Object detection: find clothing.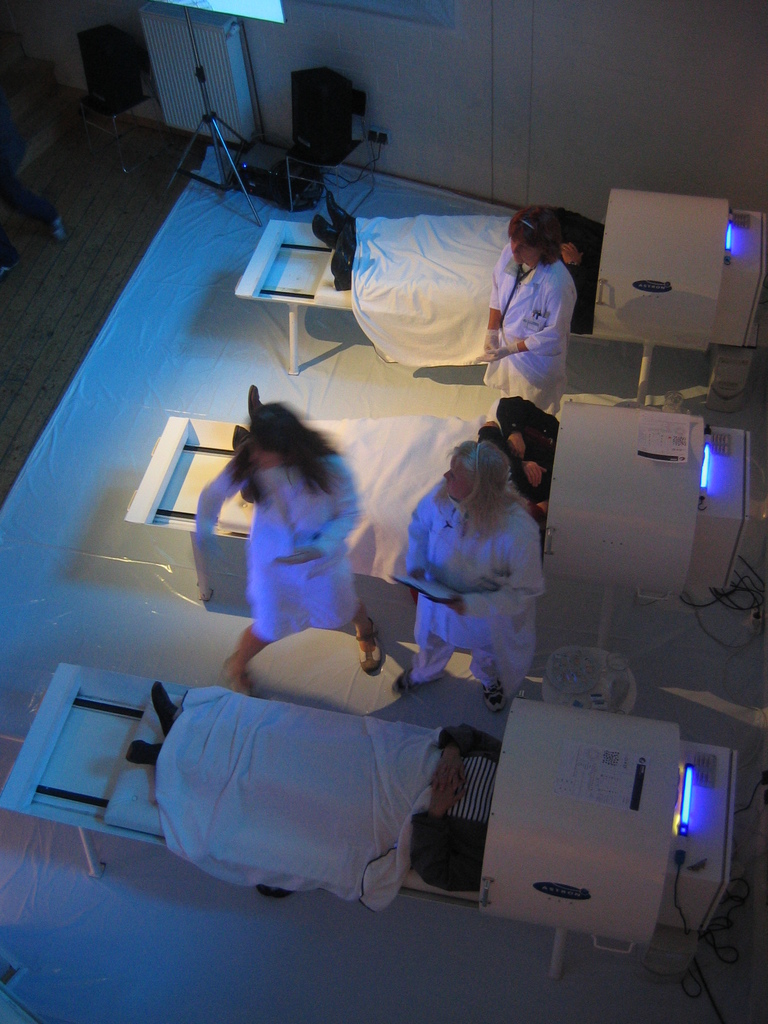
[x1=404, y1=478, x2=548, y2=700].
